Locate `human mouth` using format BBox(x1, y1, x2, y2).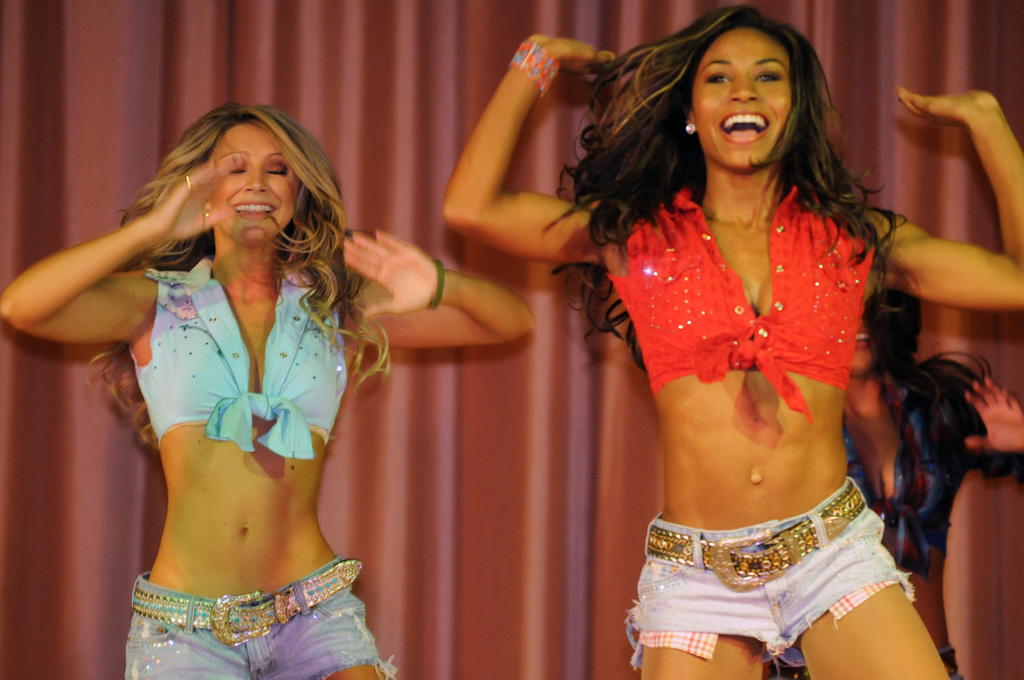
BBox(232, 197, 278, 221).
